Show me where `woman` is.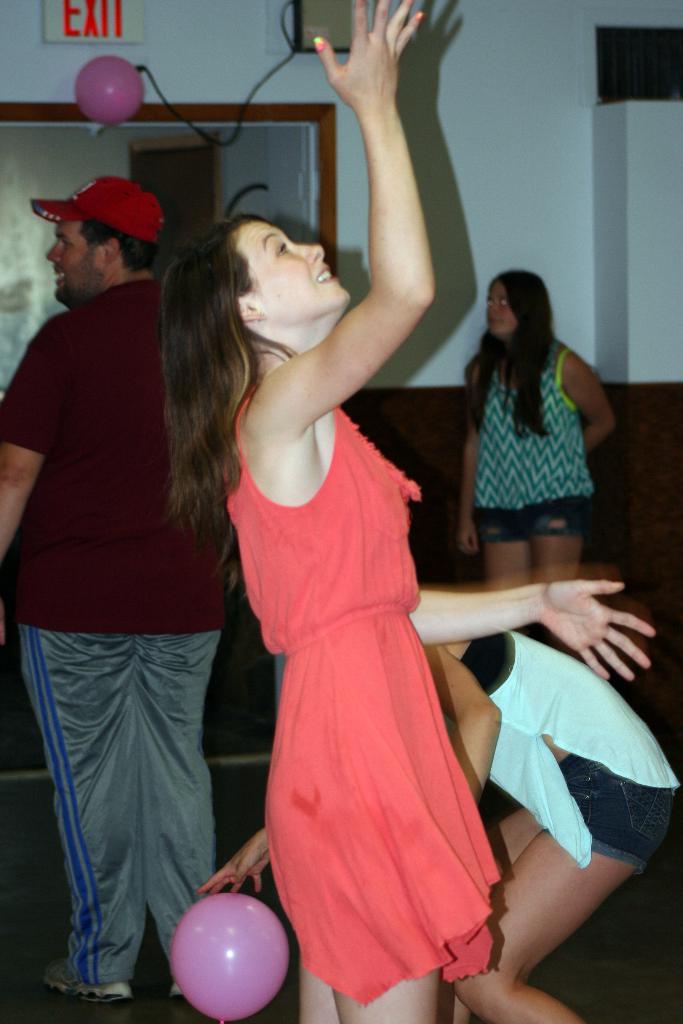
`woman` is at 162/0/658/1023.
